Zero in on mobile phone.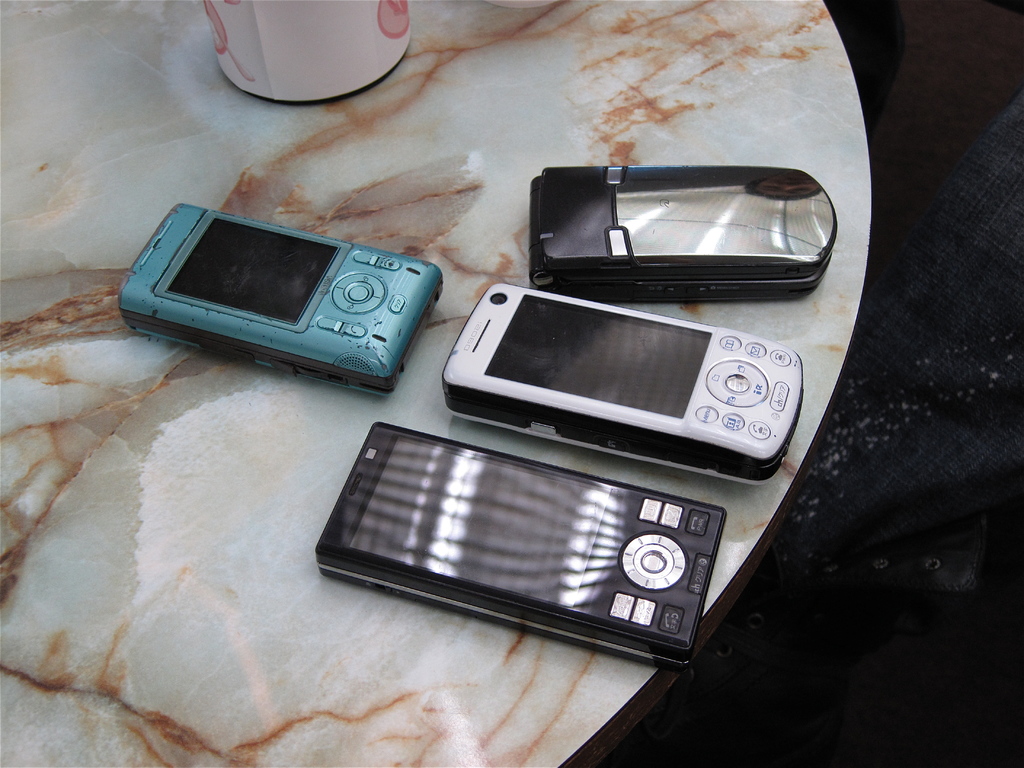
Zeroed in: pyautogui.locateOnScreen(526, 164, 840, 295).
